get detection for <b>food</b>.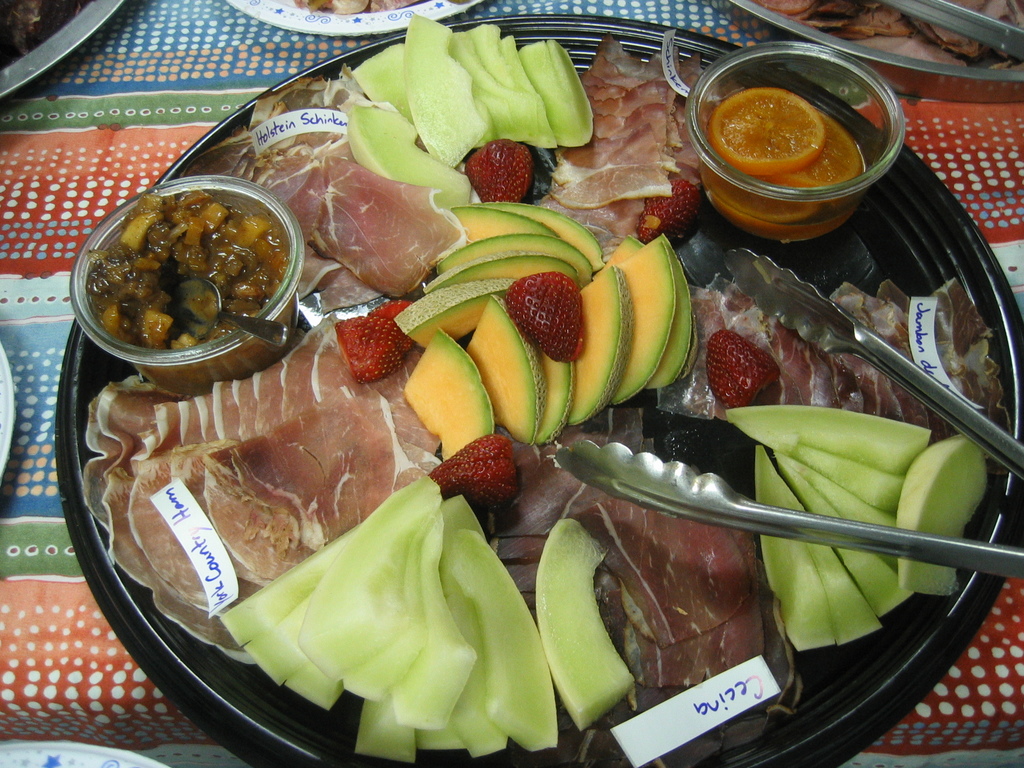
Detection: [287,0,429,15].
